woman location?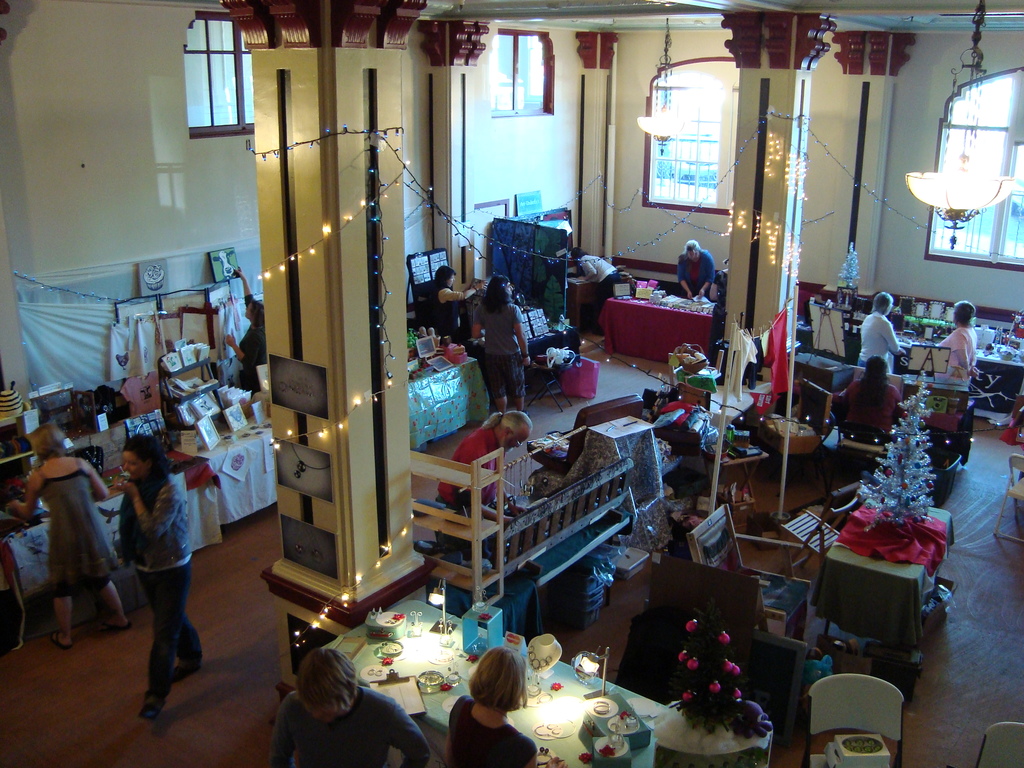
bbox(442, 642, 550, 767)
